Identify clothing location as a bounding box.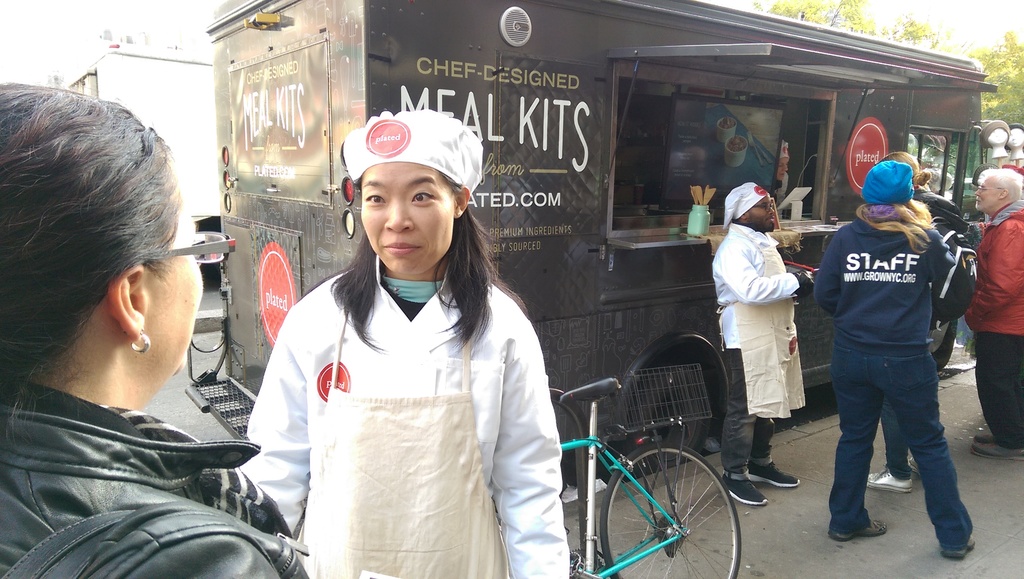
0:373:309:578.
